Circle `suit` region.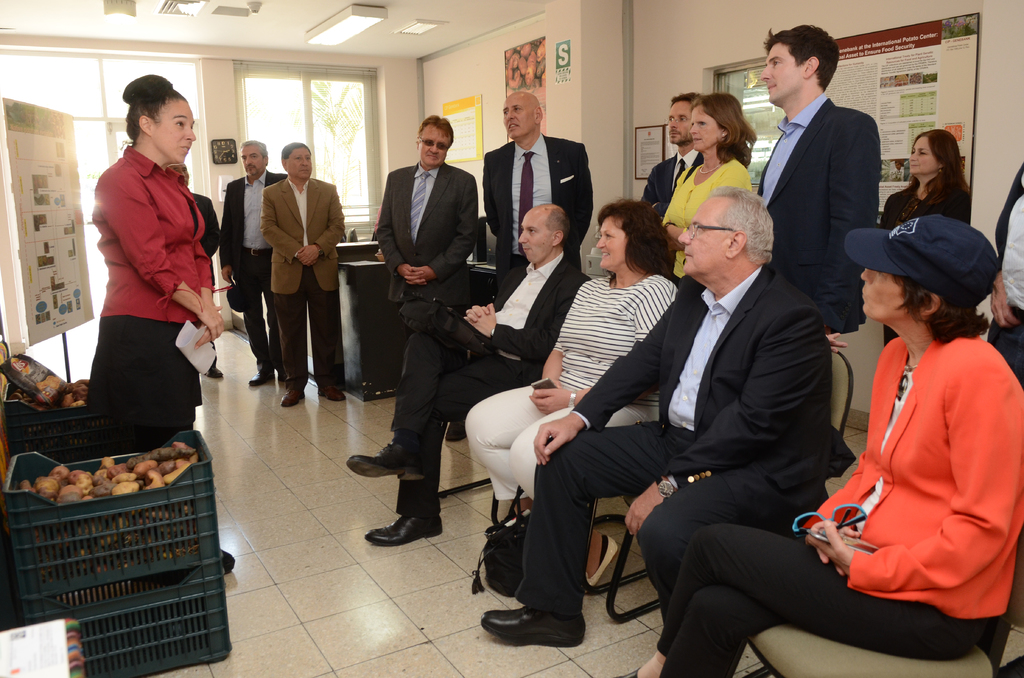
Region: BBox(257, 170, 346, 389).
